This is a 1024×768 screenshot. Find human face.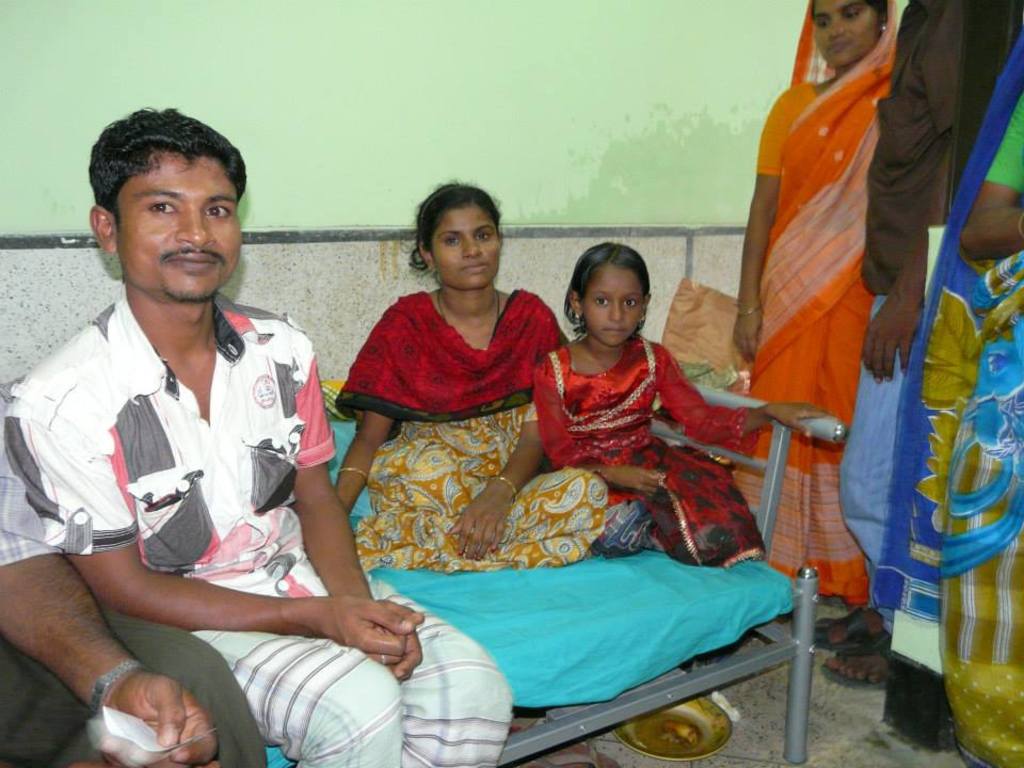
Bounding box: x1=113 y1=155 x2=244 y2=302.
